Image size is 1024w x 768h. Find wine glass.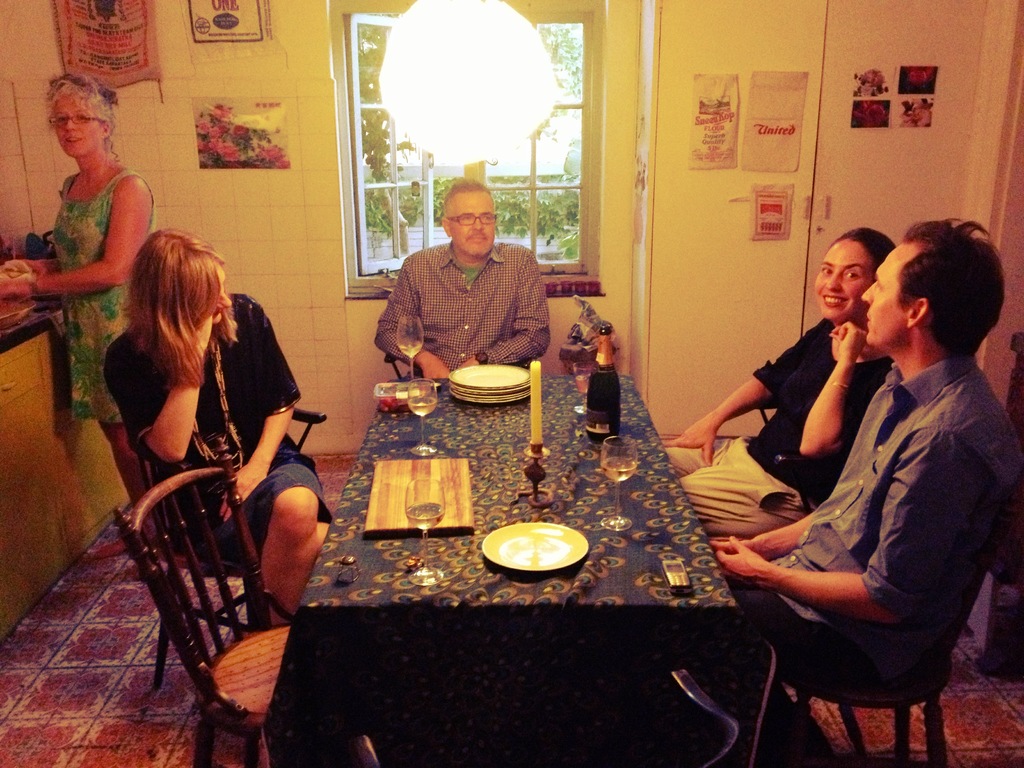
599/435/641/531.
